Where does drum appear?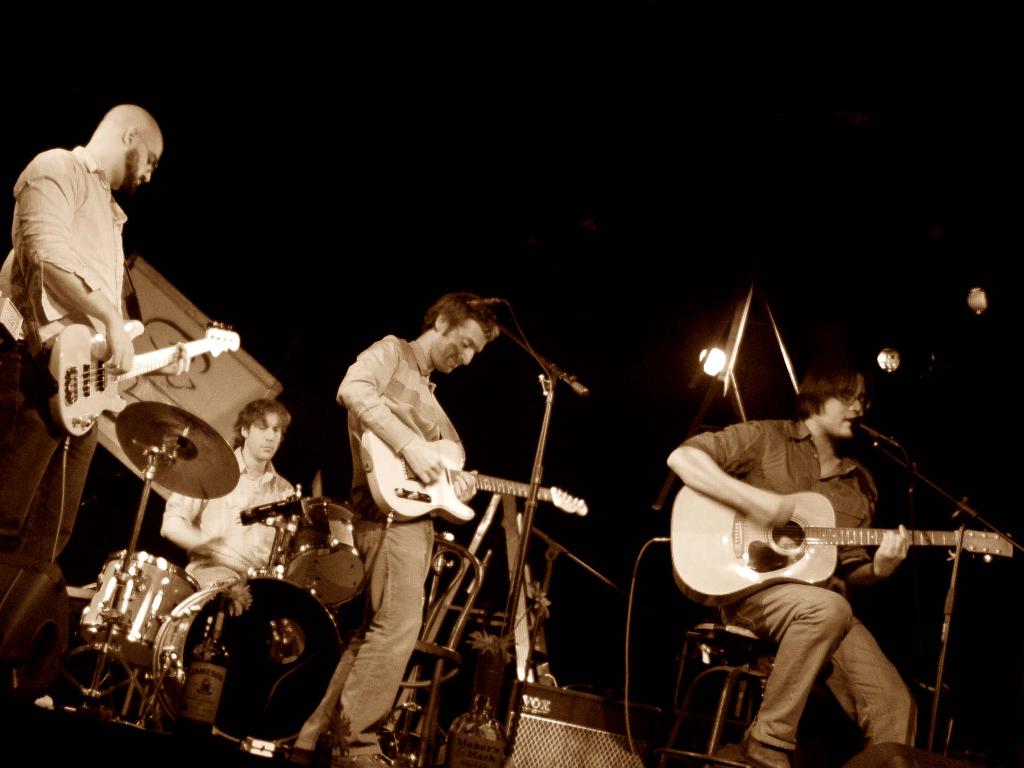
Appears at 74/549/201/669.
